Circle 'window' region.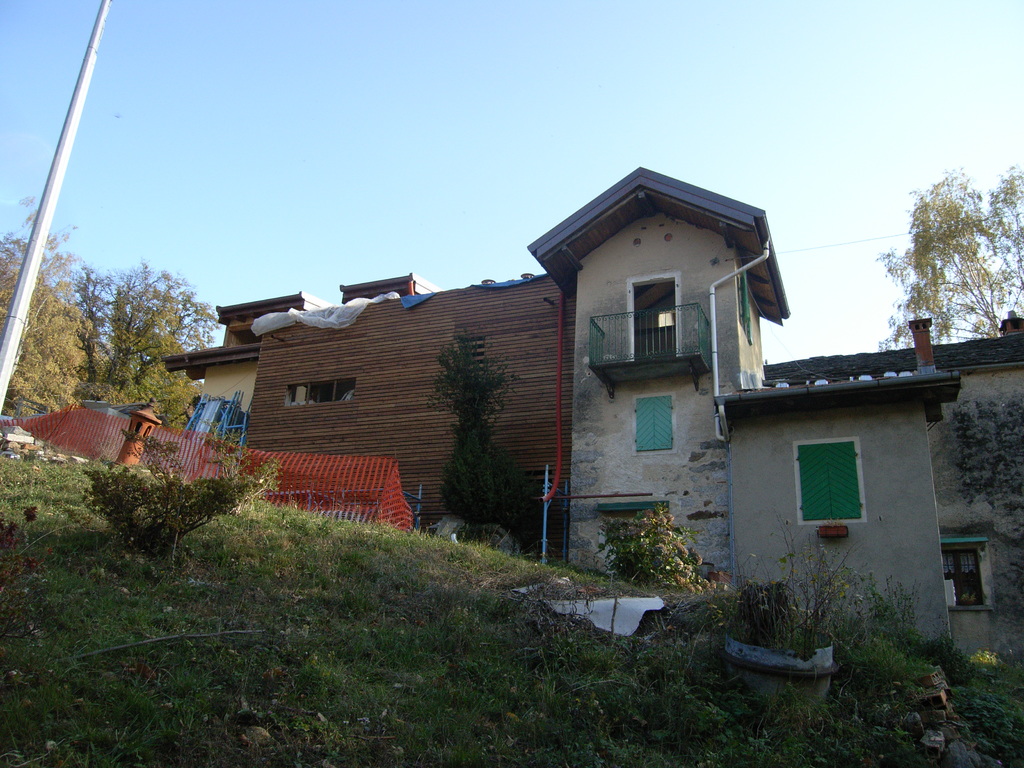
Region: (left=939, top=536, right=984, bottom=605).
